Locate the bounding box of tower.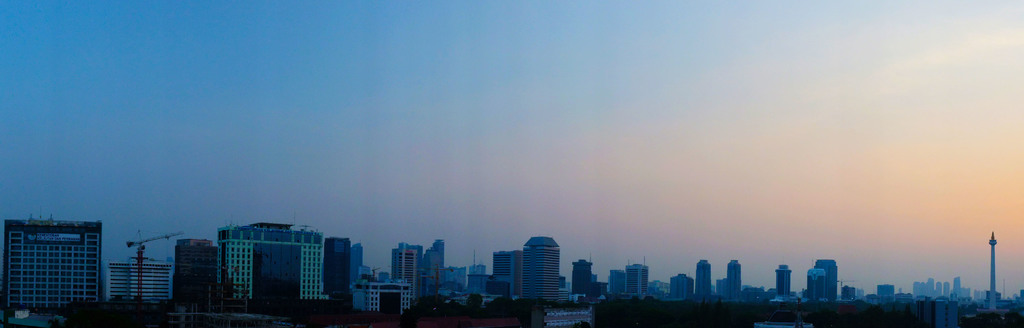
Bounding box: 985, 238, 999, 299.
